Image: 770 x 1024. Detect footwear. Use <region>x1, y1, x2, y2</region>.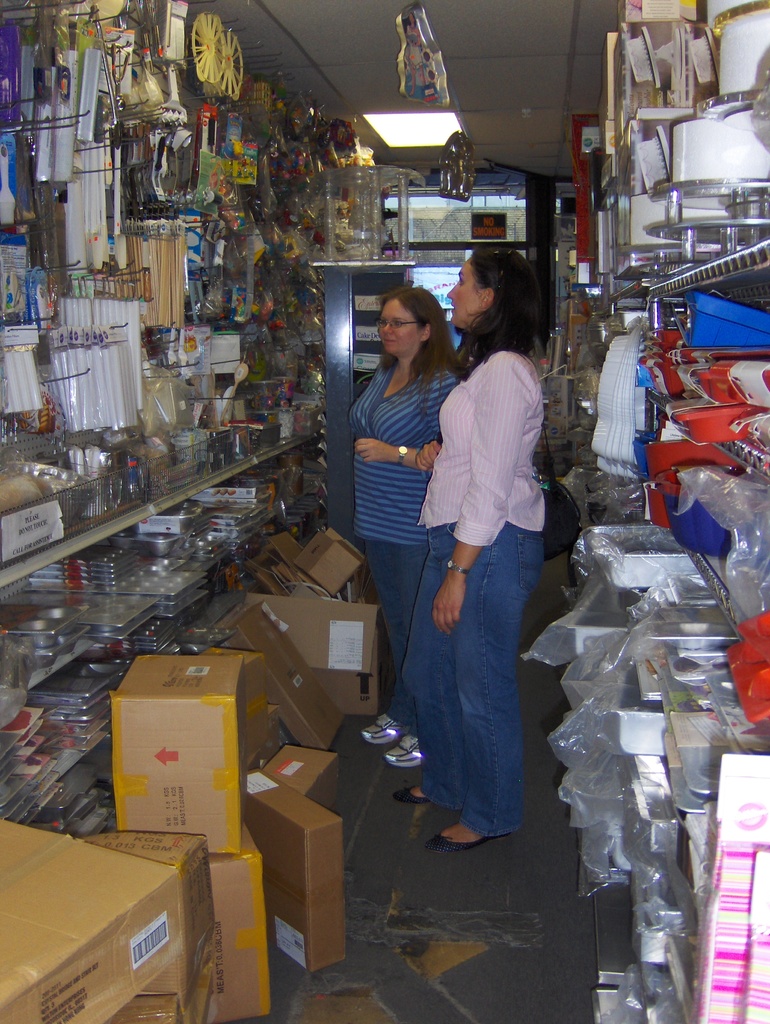
<region>422, 823, 510, 855</region>.
